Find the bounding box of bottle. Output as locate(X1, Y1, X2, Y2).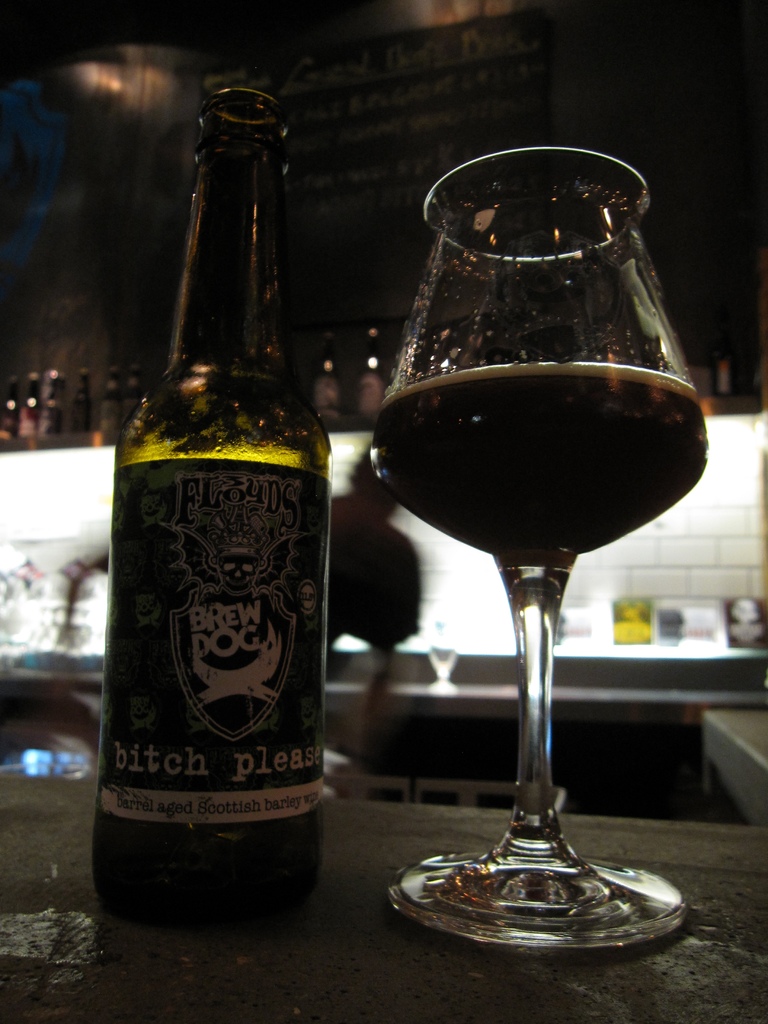
locate(351, 330, 387, 417).
